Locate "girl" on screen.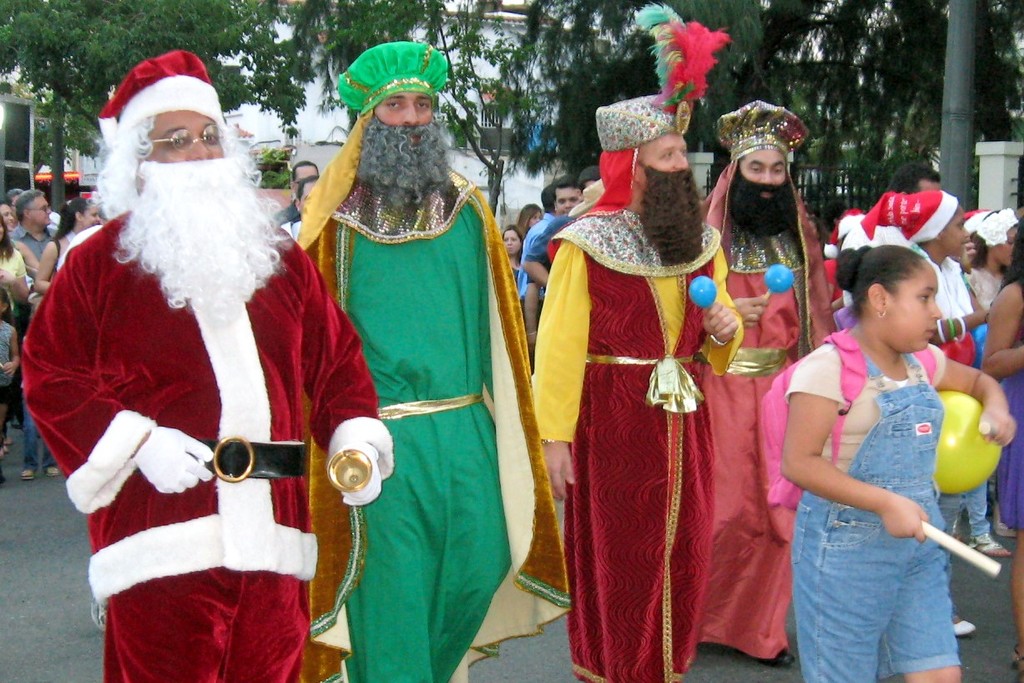
On screen at (x1=33, y1=198, x2=103, y2=302).
